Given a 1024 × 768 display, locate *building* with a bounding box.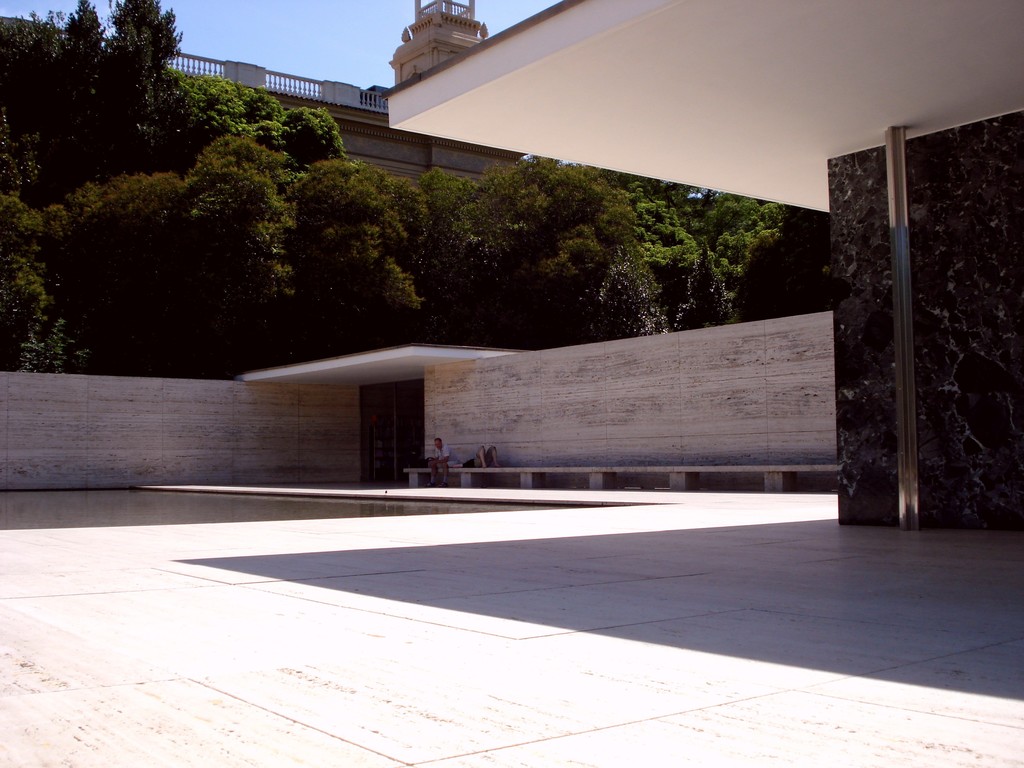
Located: 0:0:527:183.
